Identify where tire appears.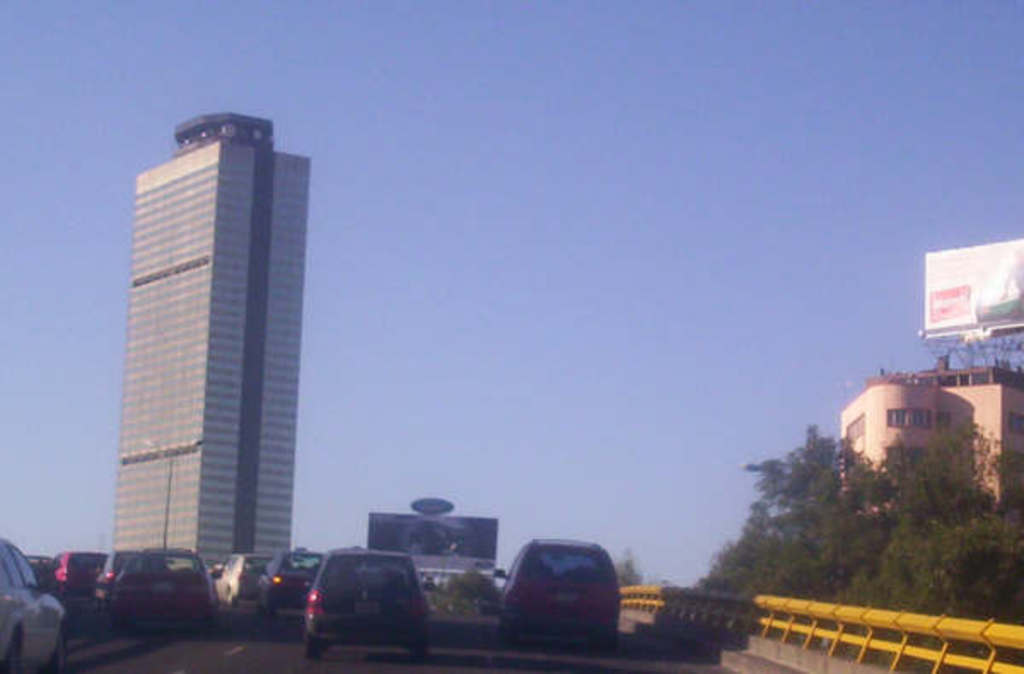
Appears at bbox(497, 604, 522, 640).
